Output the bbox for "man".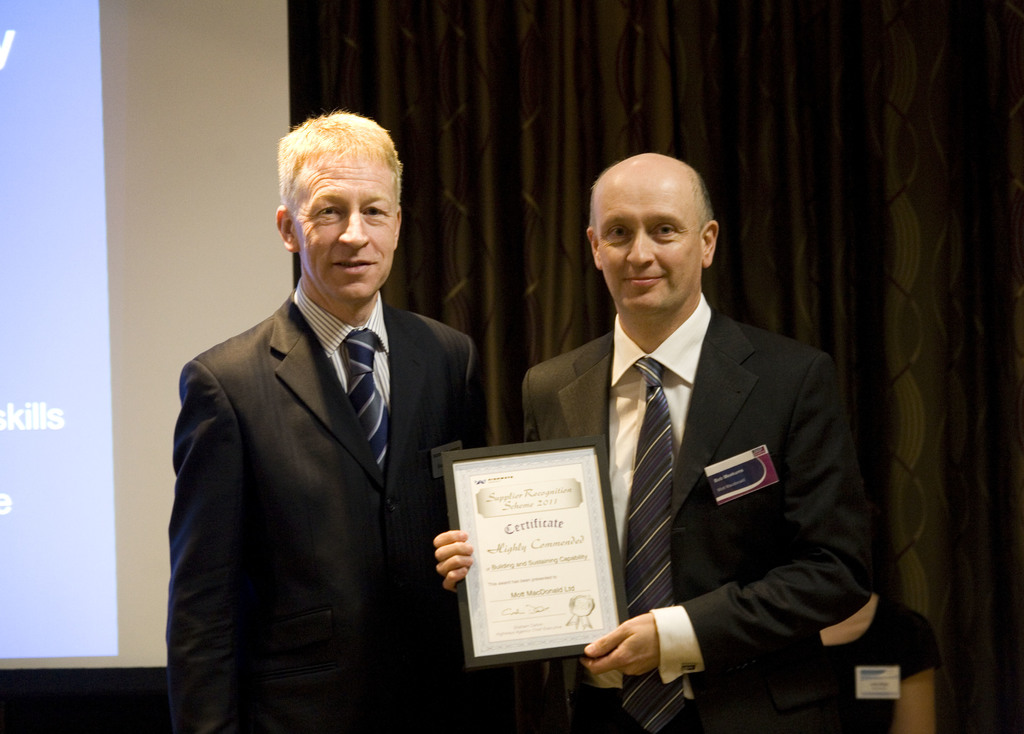
162, 110, 491, 733.
